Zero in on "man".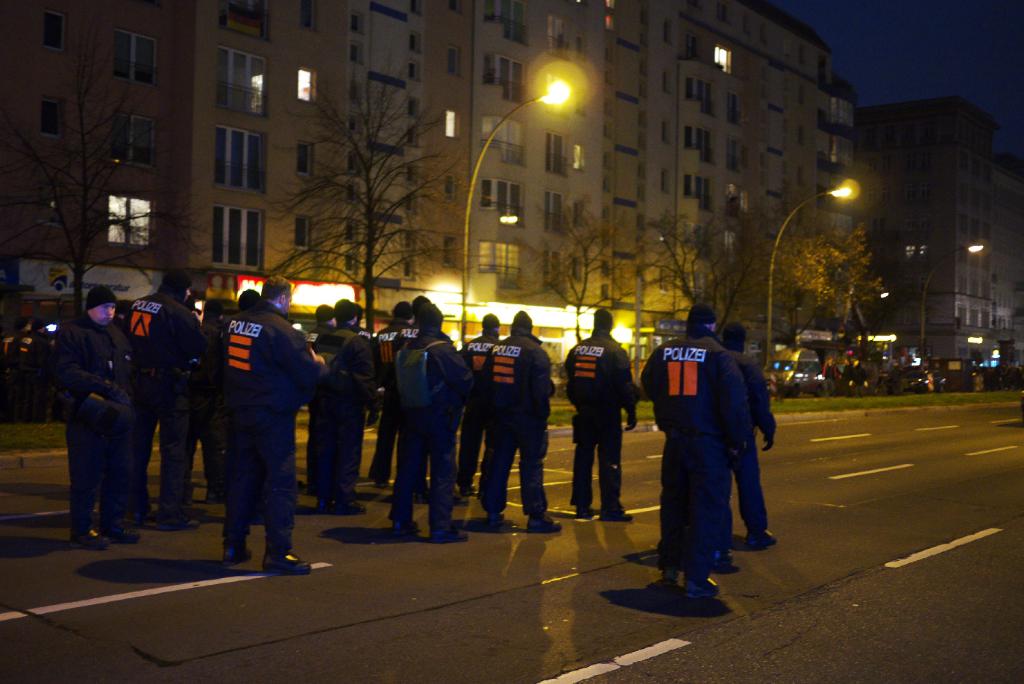
Zeroed in: [x1=563, y1=310, x2=639, y2=521].
